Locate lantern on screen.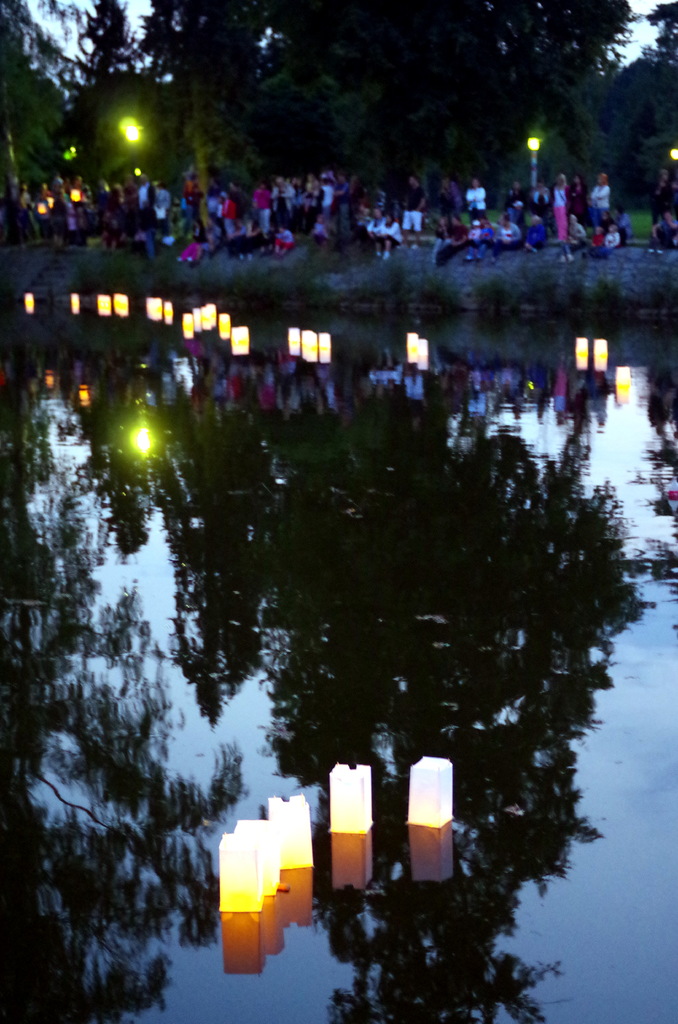
On screen at pyautogui.locateOnScreen(415, 339, 429, 371).
